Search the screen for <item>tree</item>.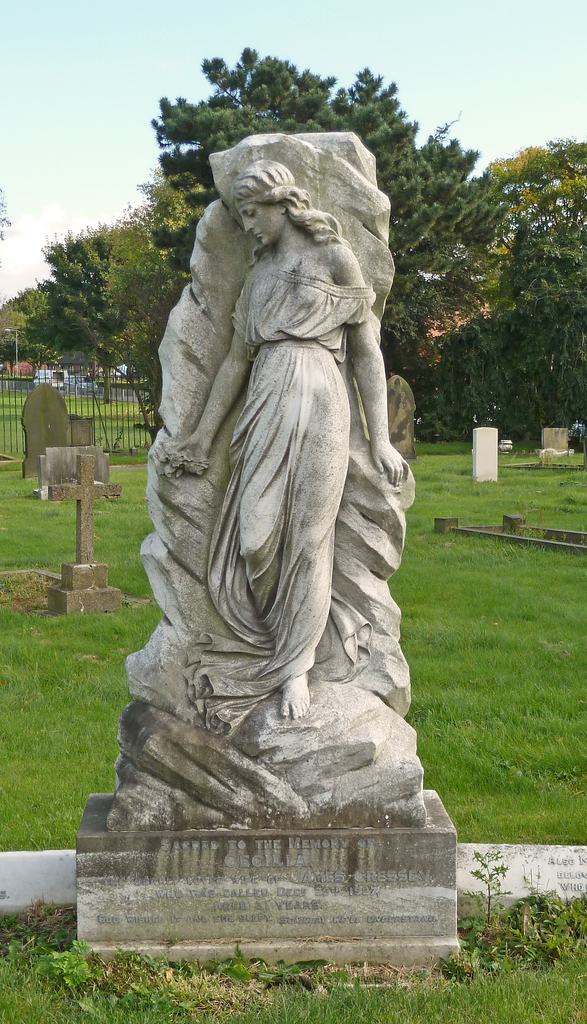
Found at pyautogui.locateOnScreen(150, 45, 510, 440).
